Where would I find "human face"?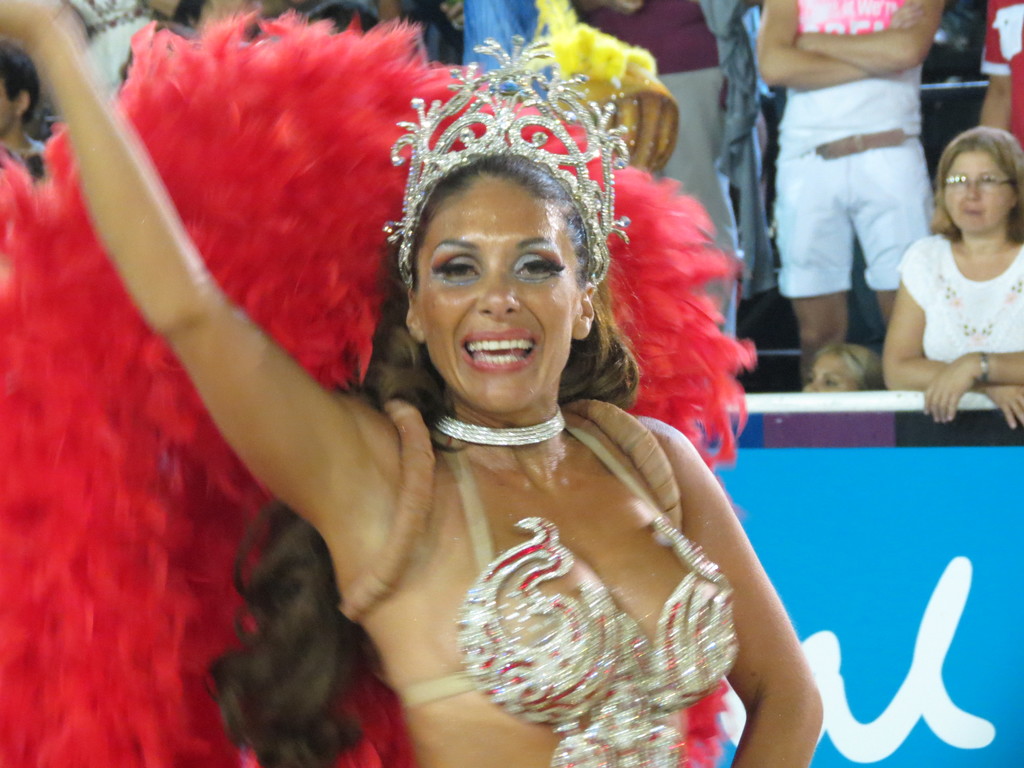
At [946, 149, 1016, 237].
